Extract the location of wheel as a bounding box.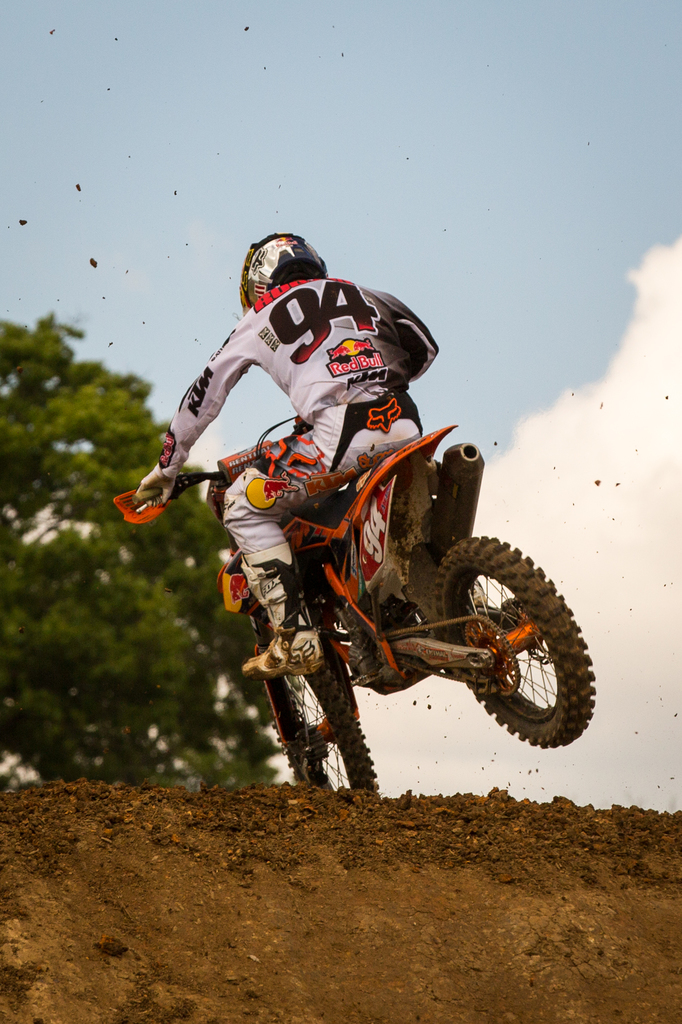
select_region(268, 655, 384, 794).
